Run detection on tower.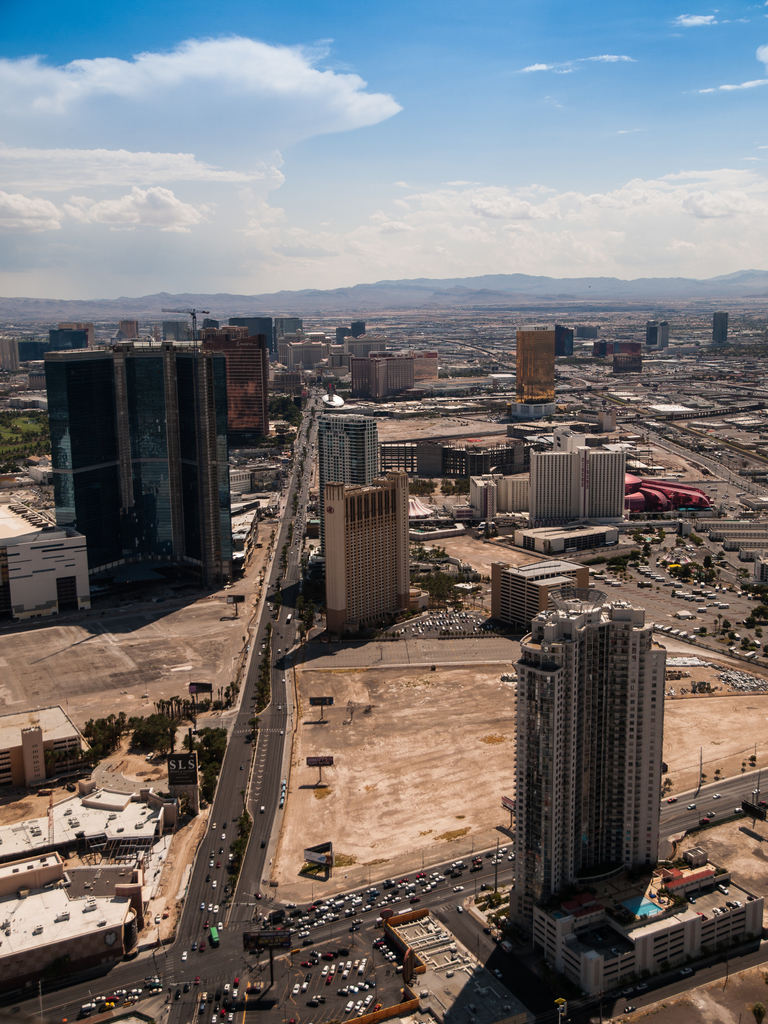
Result: <box>329,314,365,340</box>.
